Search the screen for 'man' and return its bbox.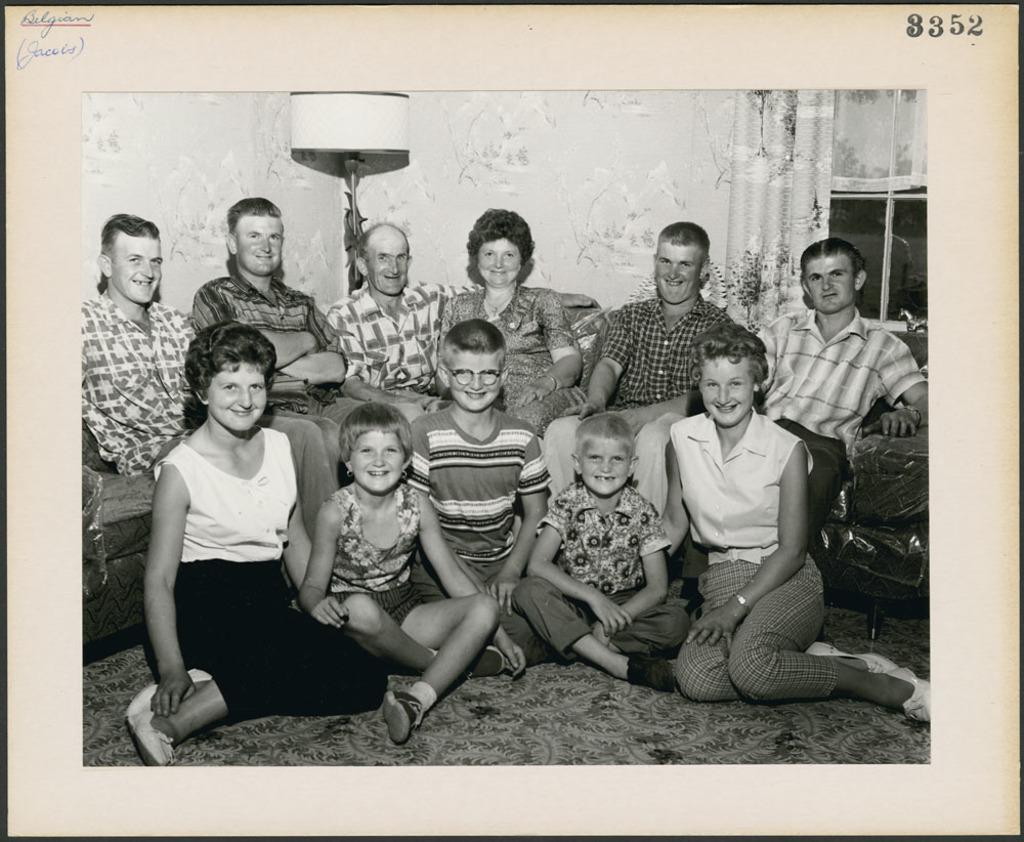
Found: x1=547, y1=213, x2=746, y2=492.
